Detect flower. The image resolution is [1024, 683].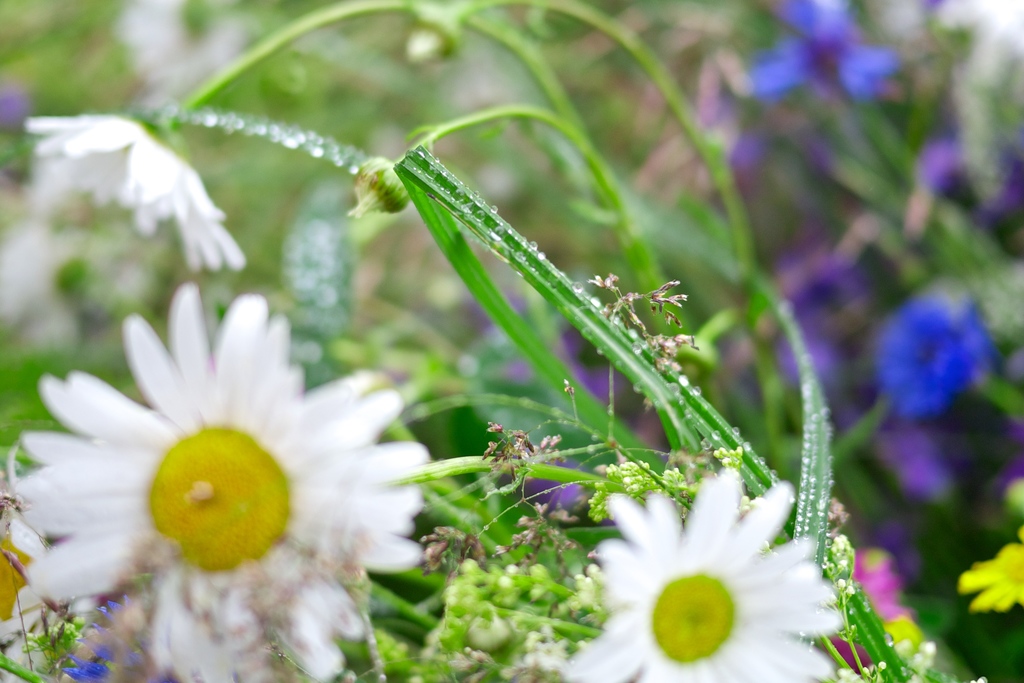
rect(19, 283, 428, 659).
